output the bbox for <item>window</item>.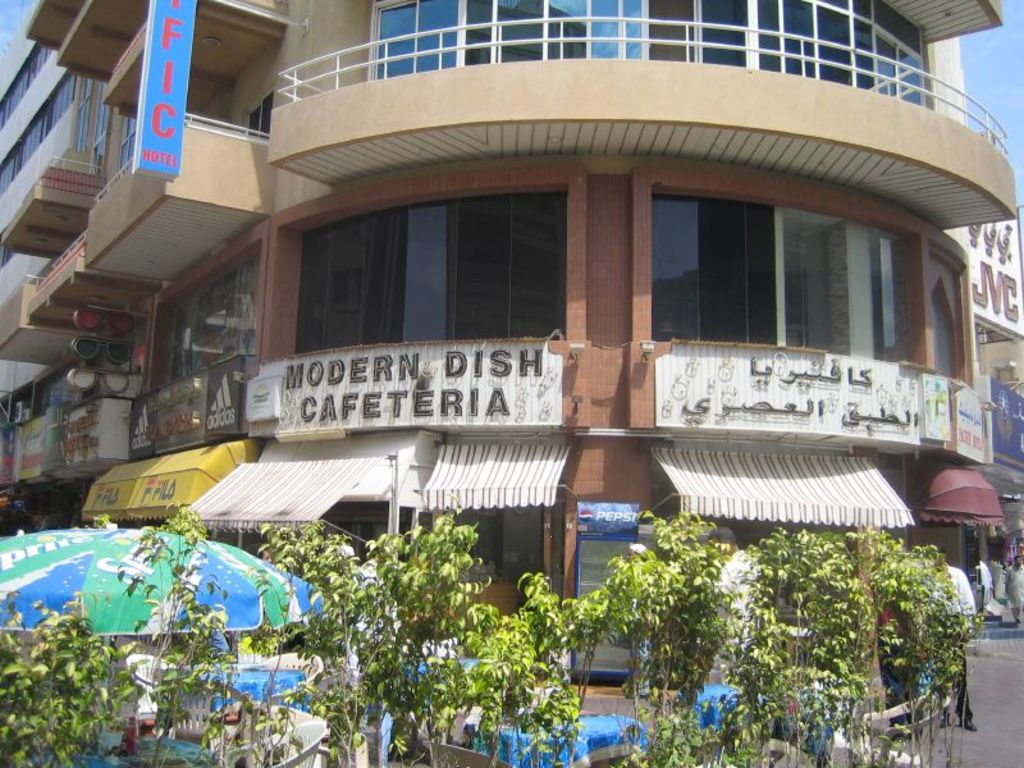
locate(119, 118, 138, 172).
